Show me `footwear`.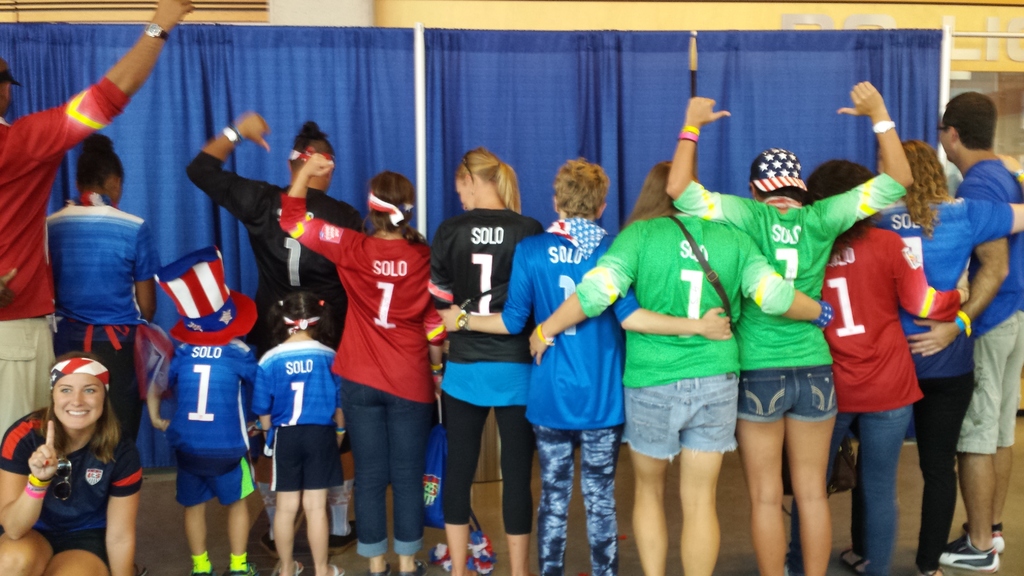
`footwear` is here: x1=948 y1=537 x2=995 y2=573.
